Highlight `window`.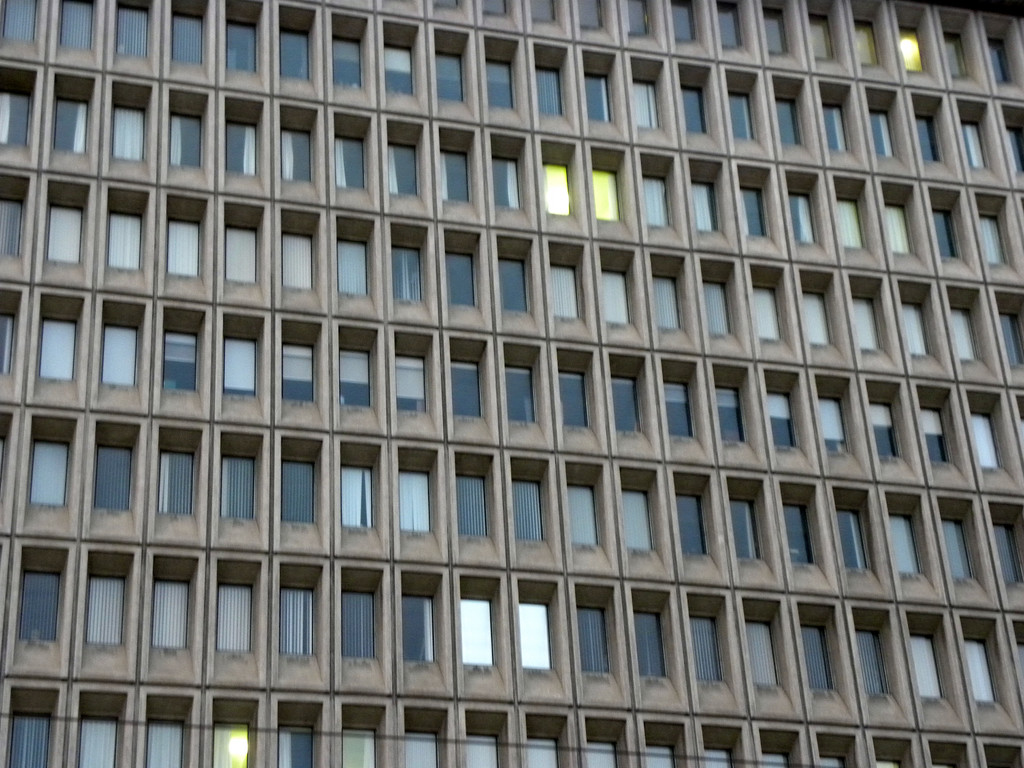
Highlighted region: {"x1": 545, "y1": 240, "x2": 586, "y2": 332}.
